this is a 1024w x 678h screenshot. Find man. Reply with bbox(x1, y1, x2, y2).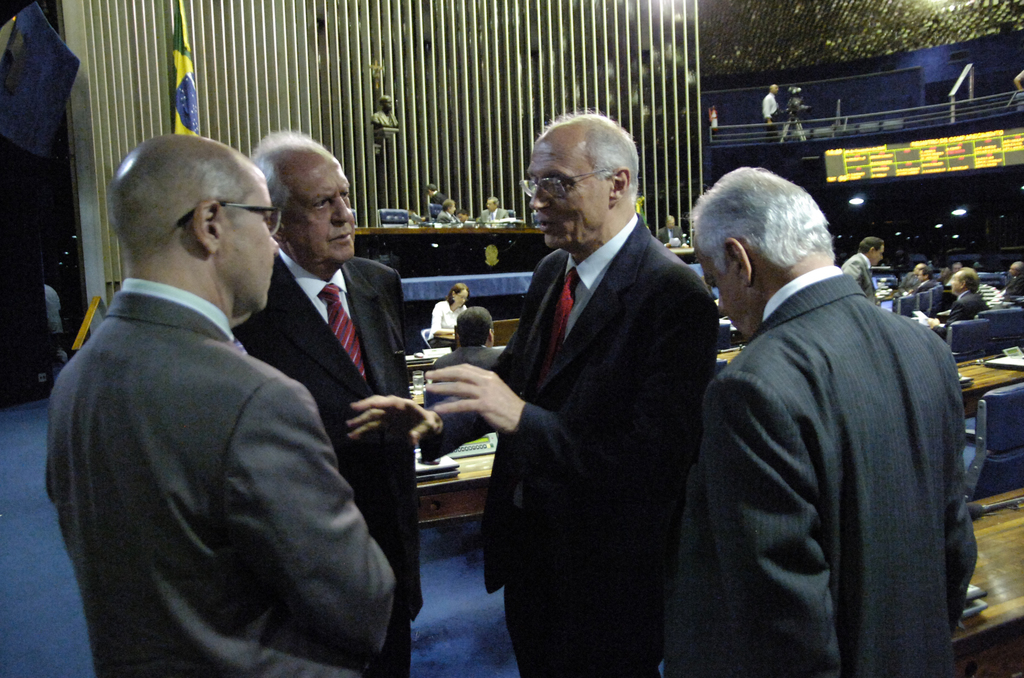
bbox(236, 130, 405, 677).
